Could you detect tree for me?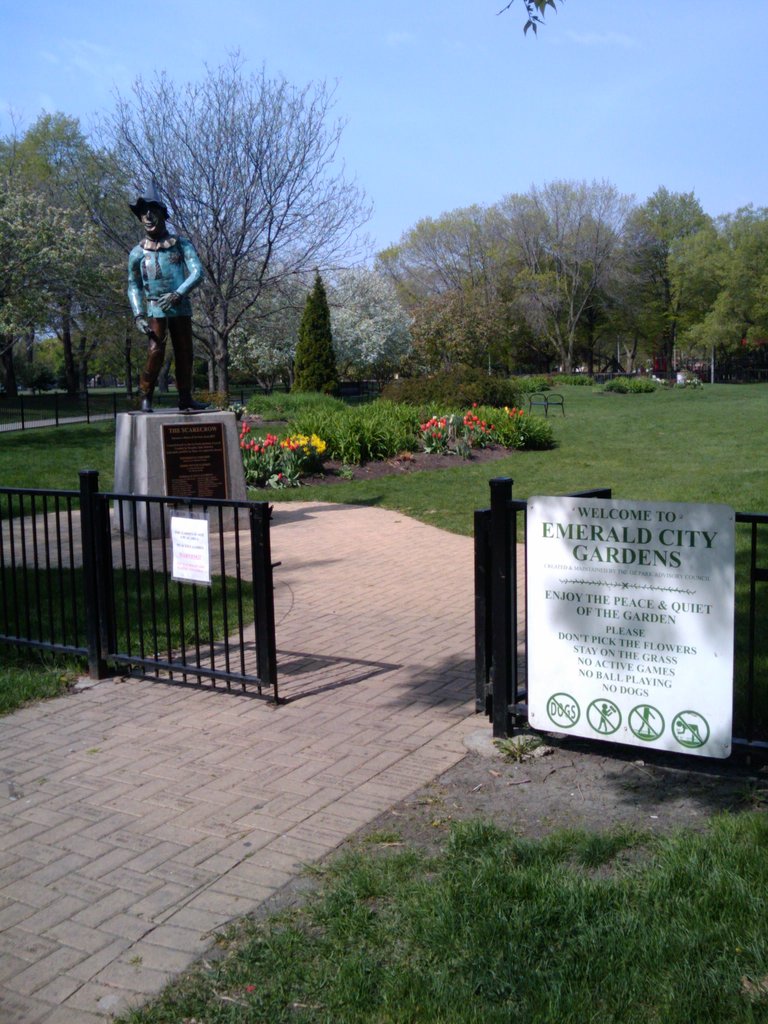
Detection result: 463/197/550/365.
